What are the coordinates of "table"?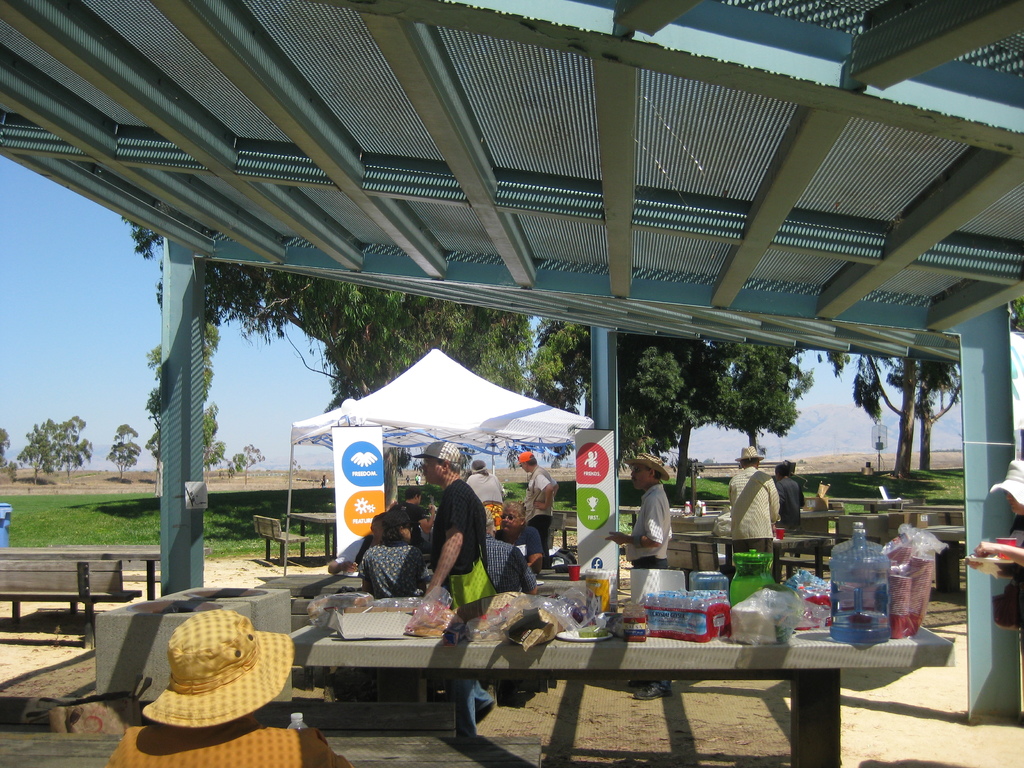
crop(0, 544, 208, 600).
